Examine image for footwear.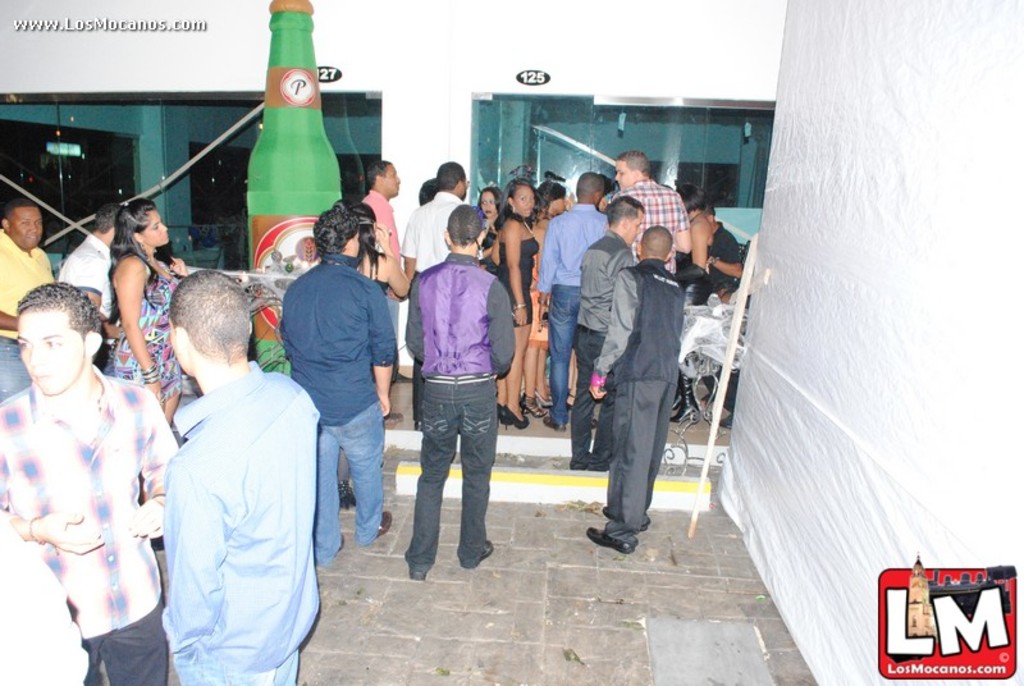
Examination result: 579/526/640/557.
